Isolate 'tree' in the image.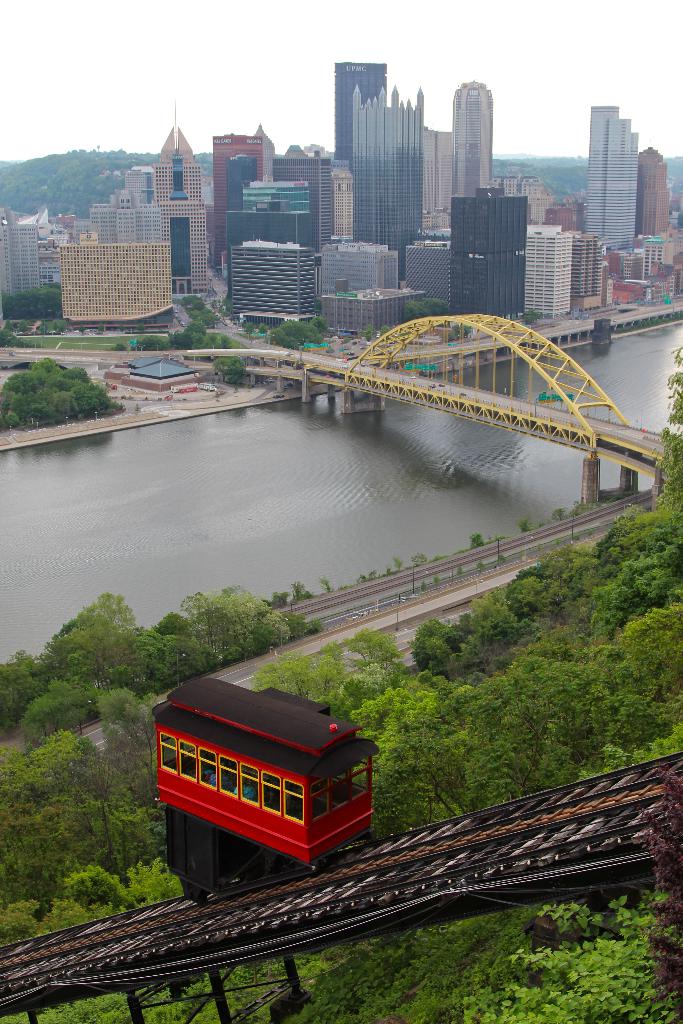
Isolated region: 21/684/92/752.
